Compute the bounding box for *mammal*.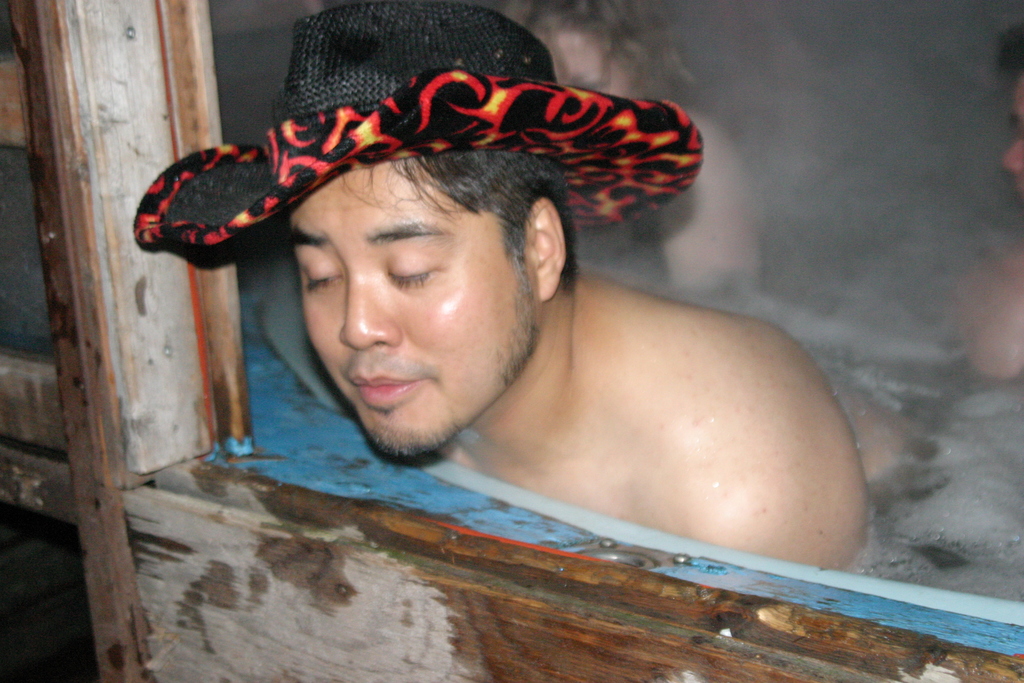
(951,12,1023,378).
